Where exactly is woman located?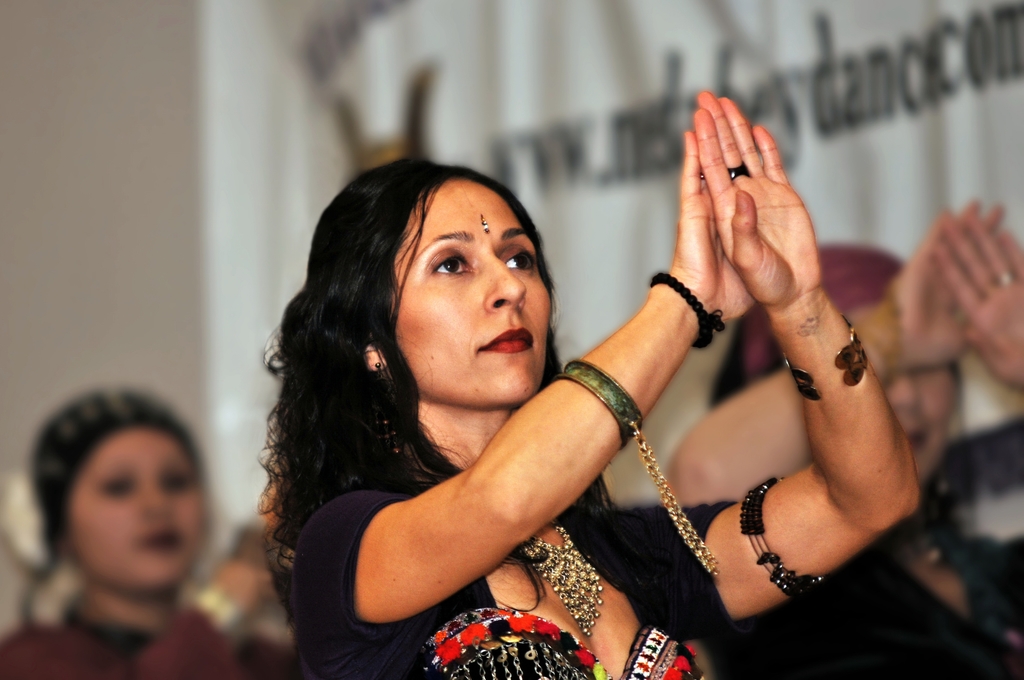
Its bounding box is crop(247, 81, 922, 679).
